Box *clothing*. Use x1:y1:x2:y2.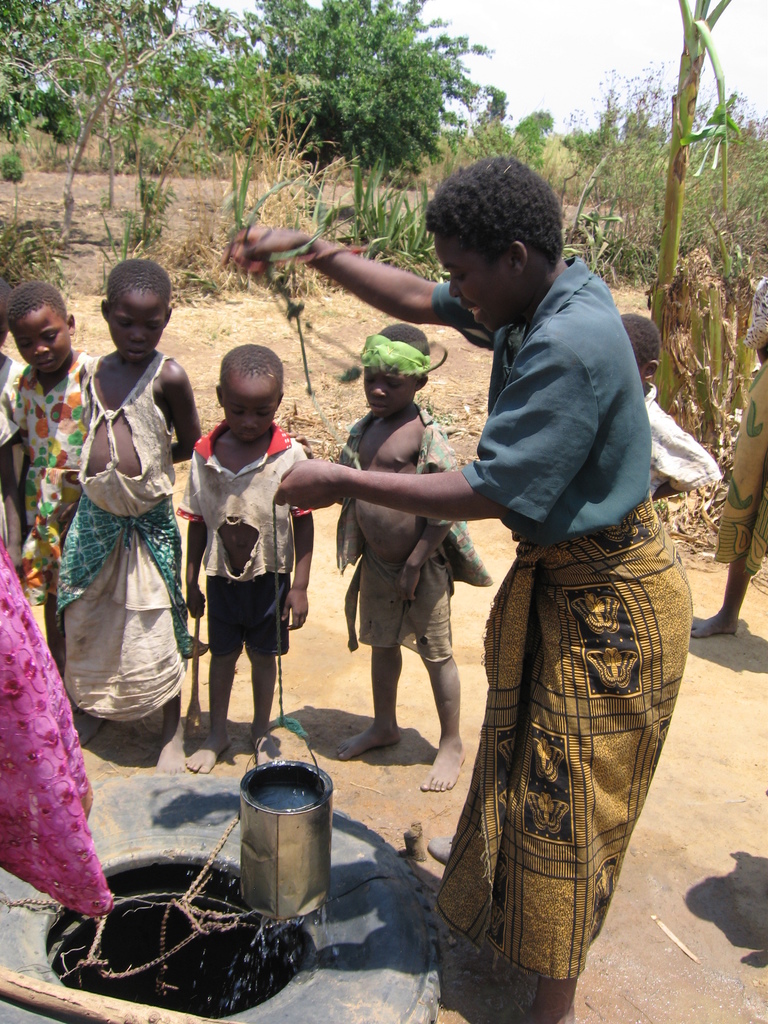
0:545:113:911.
